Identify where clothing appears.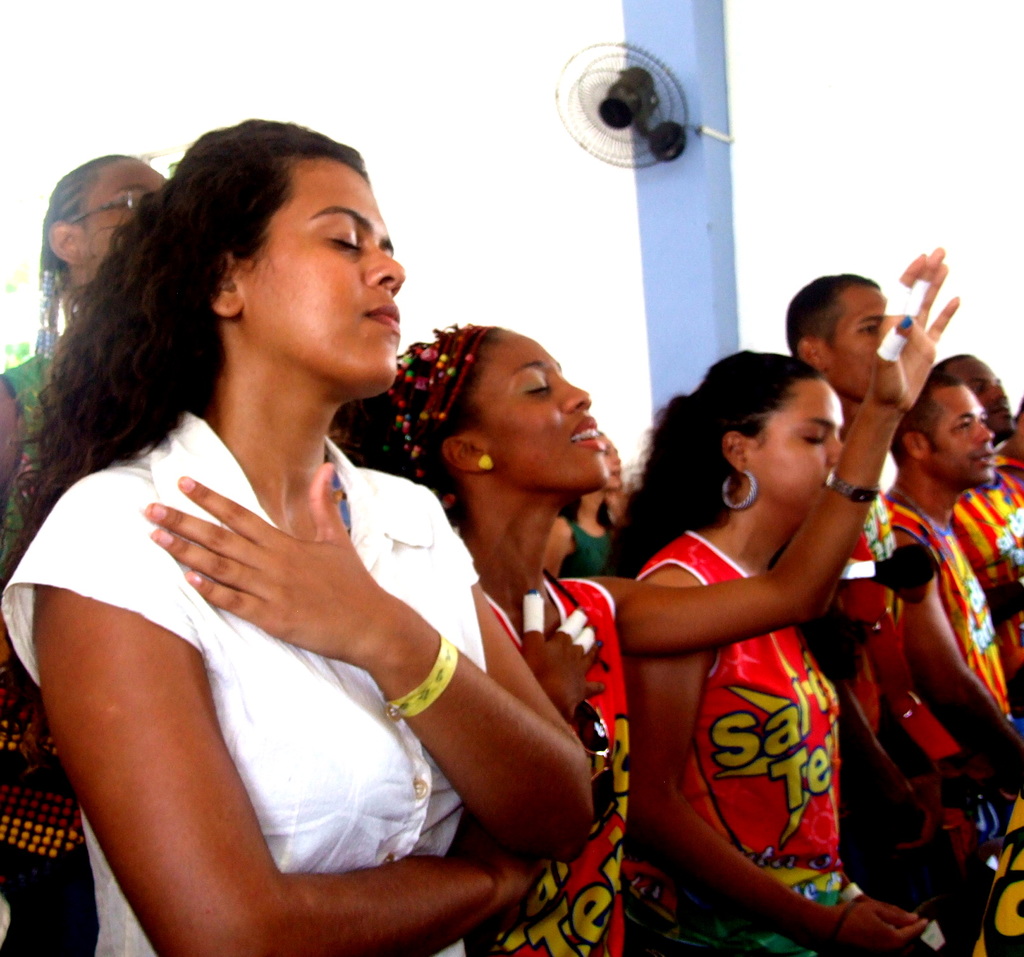
Appears at pyautogui.locateOnScreen(888, 495, 1021, 953).
